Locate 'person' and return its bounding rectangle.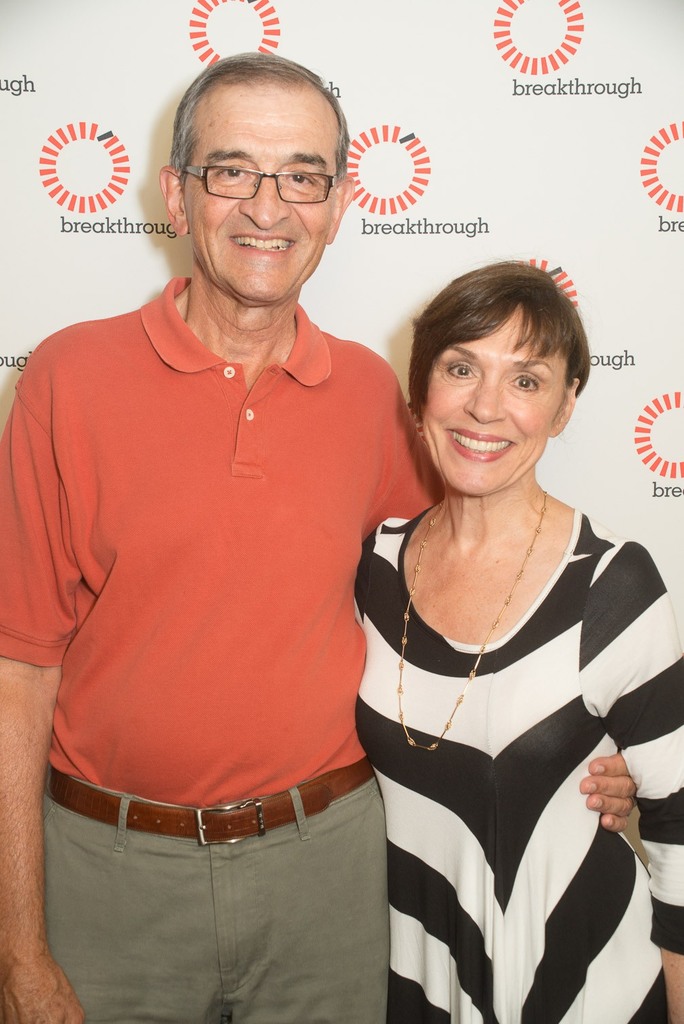
x1=348 y1=251 x2=683 y2=1023.
